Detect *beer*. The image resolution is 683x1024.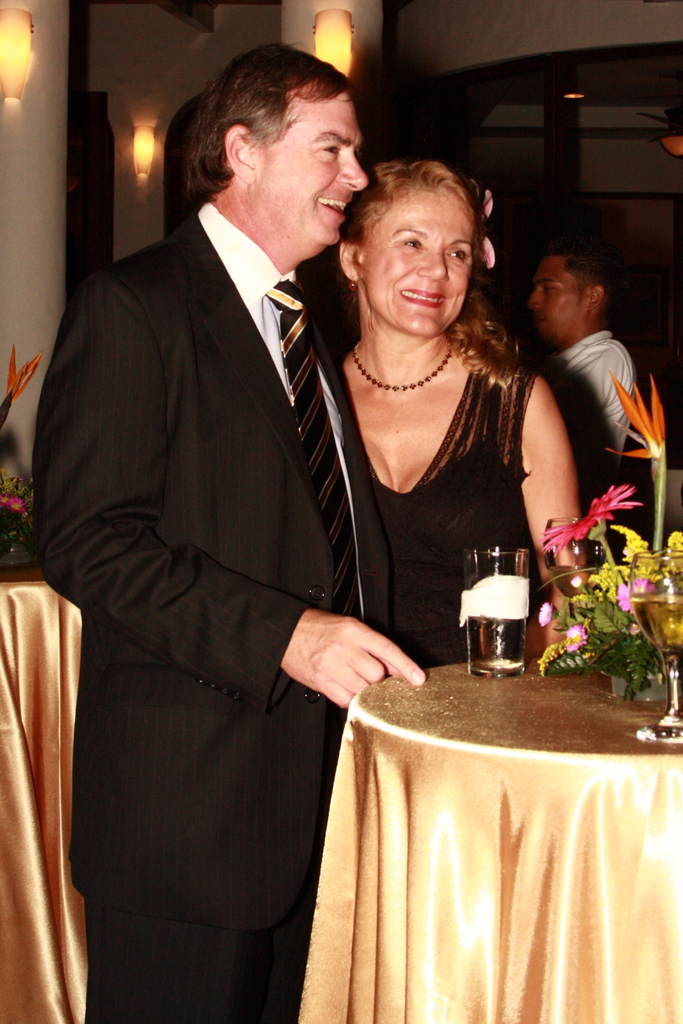
<box>445,541,559,682</box>.
